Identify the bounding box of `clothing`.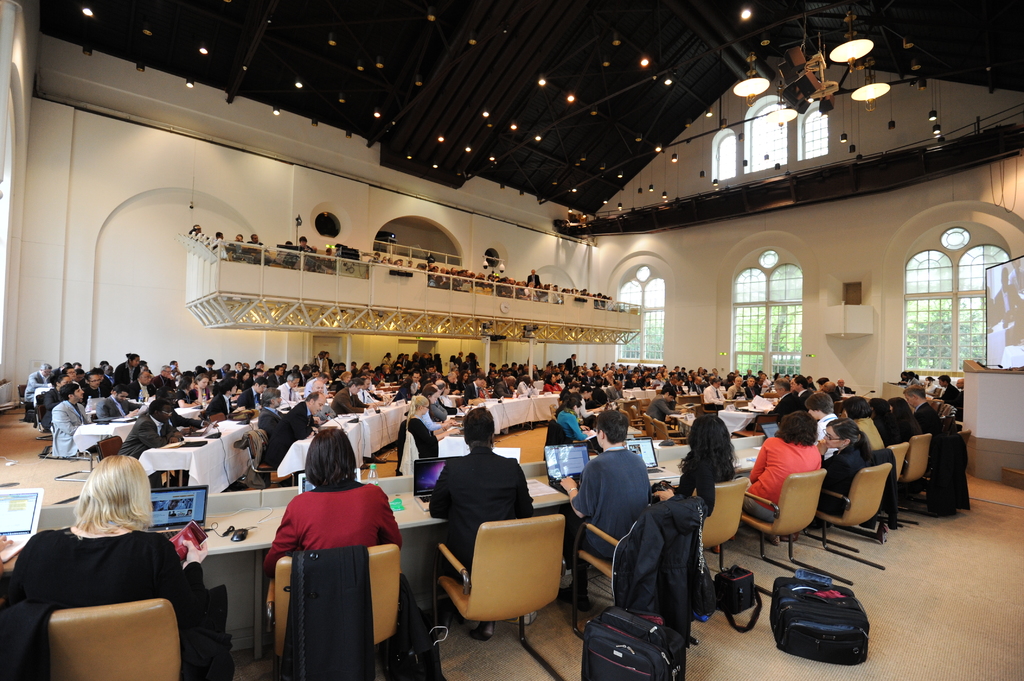
[92,394,136,421].
